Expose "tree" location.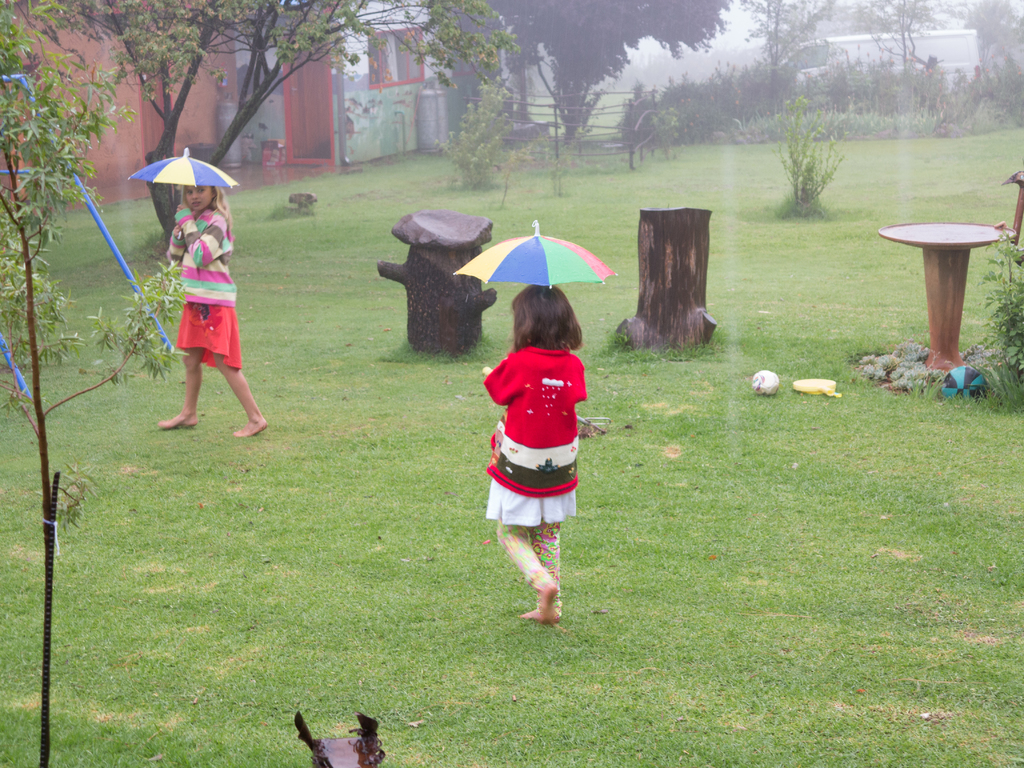
Exposed at rect(474, 0, 731, 136).
